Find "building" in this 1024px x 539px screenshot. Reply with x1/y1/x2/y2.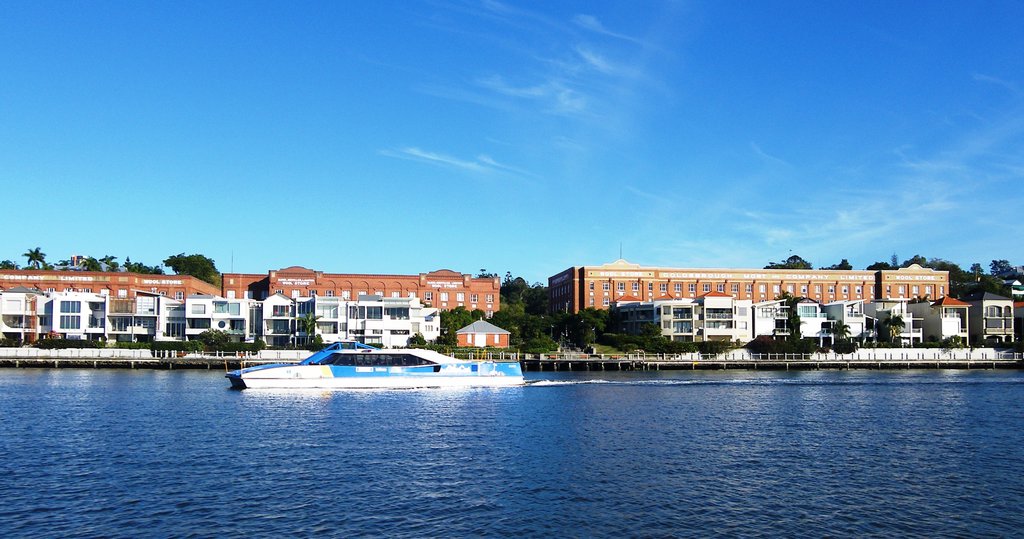
548/236/1023/345.
